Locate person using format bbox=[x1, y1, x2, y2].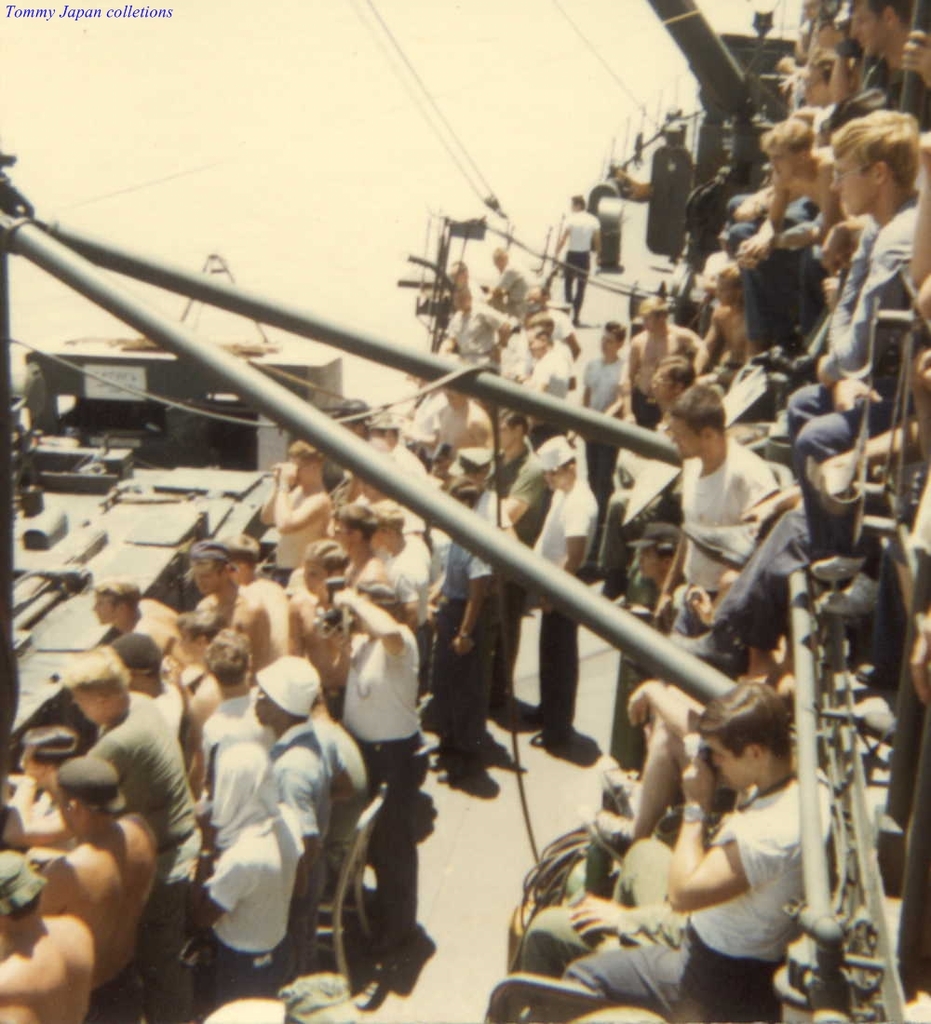
bbox=[664, 381, 776, 638].
